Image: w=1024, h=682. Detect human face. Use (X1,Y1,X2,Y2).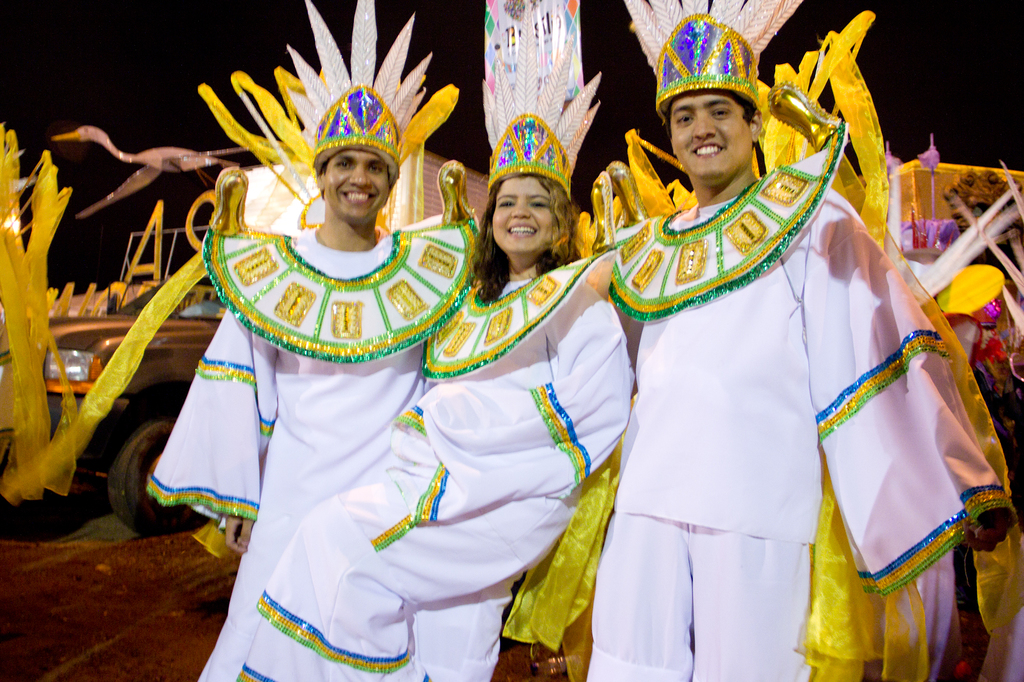
(320,147,388,220).
